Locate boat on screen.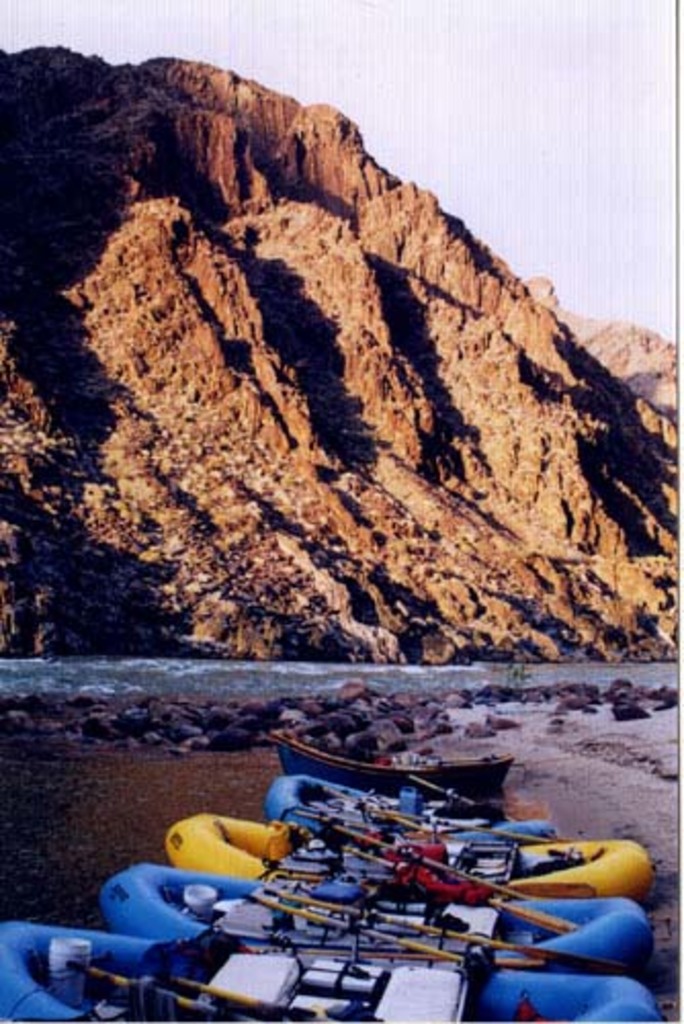
On screen at bbox=[274, 725, 524, 811].
